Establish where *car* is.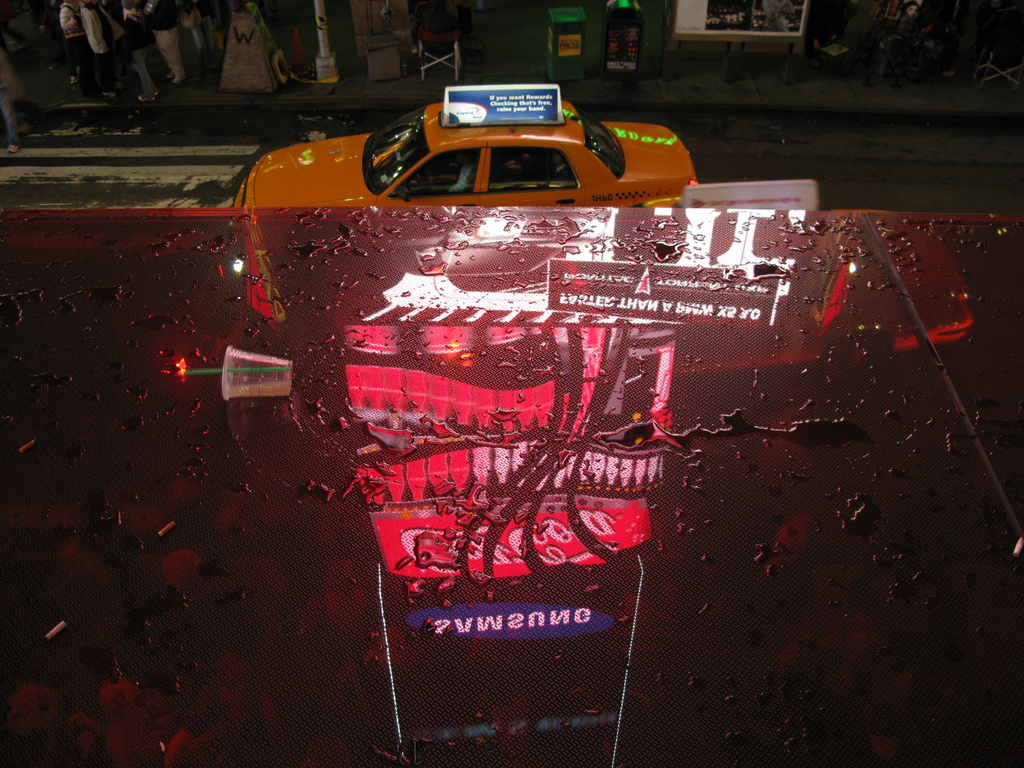
Established at left=232, top=84, right=692, bottom=211.
